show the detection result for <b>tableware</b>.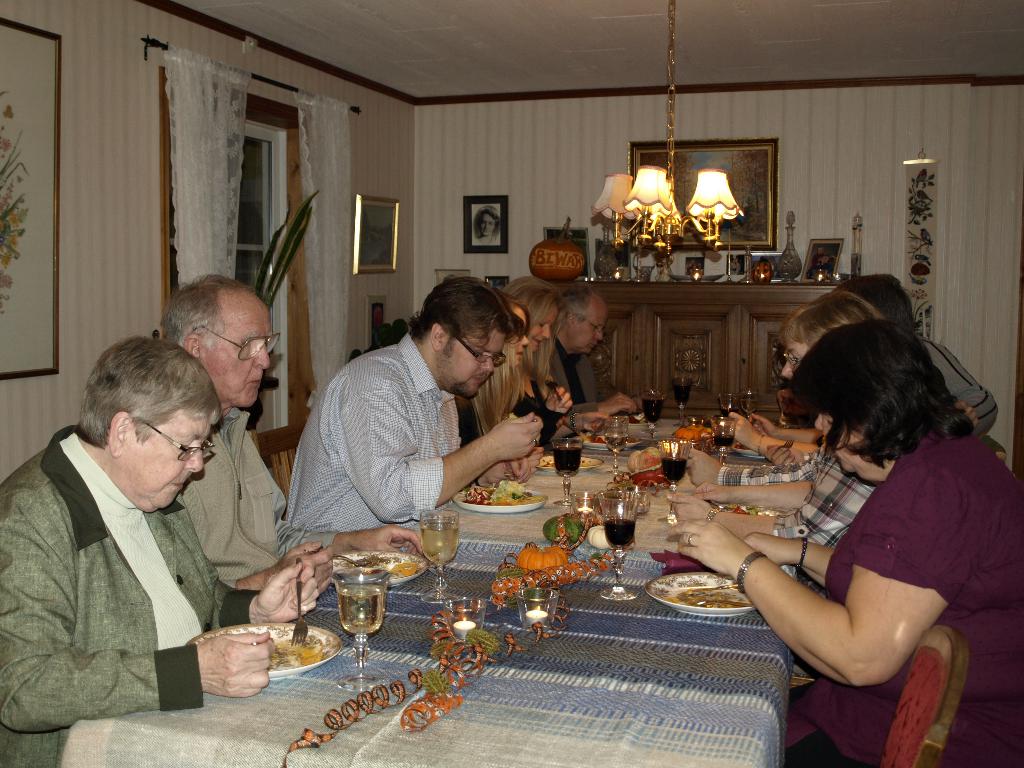
{"left": 593, "top": 492, "right": 636, "bottom": 605}.
